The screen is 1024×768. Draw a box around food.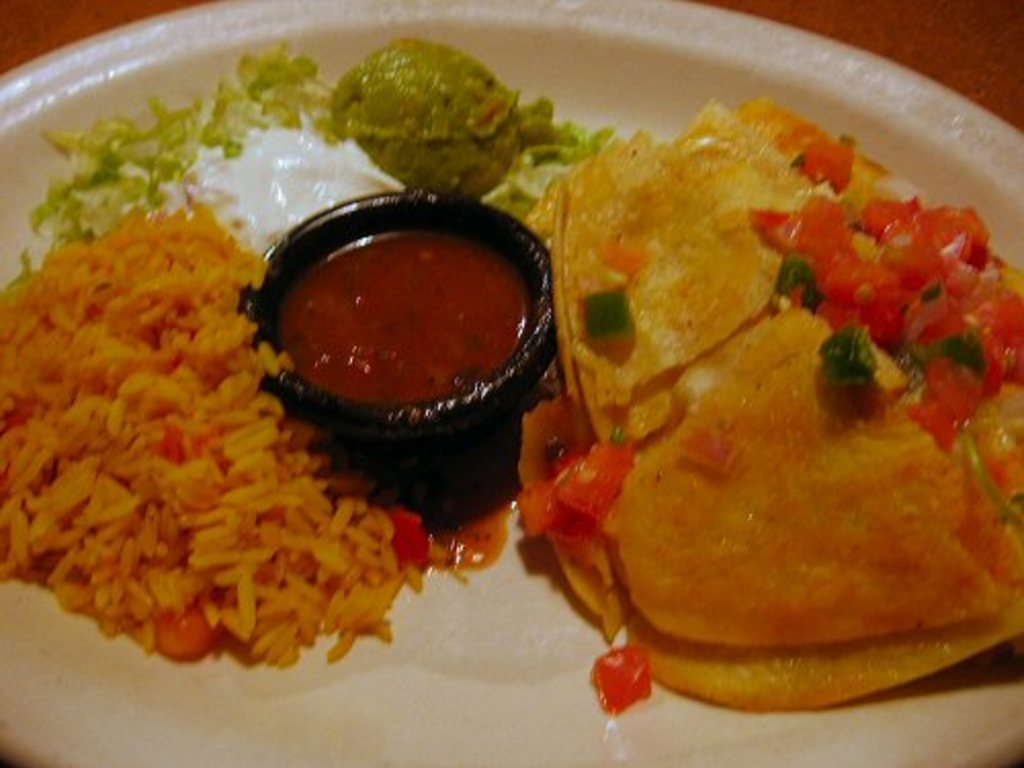
pyautogui.locateOnScreen(500, 59, 997, 717).
